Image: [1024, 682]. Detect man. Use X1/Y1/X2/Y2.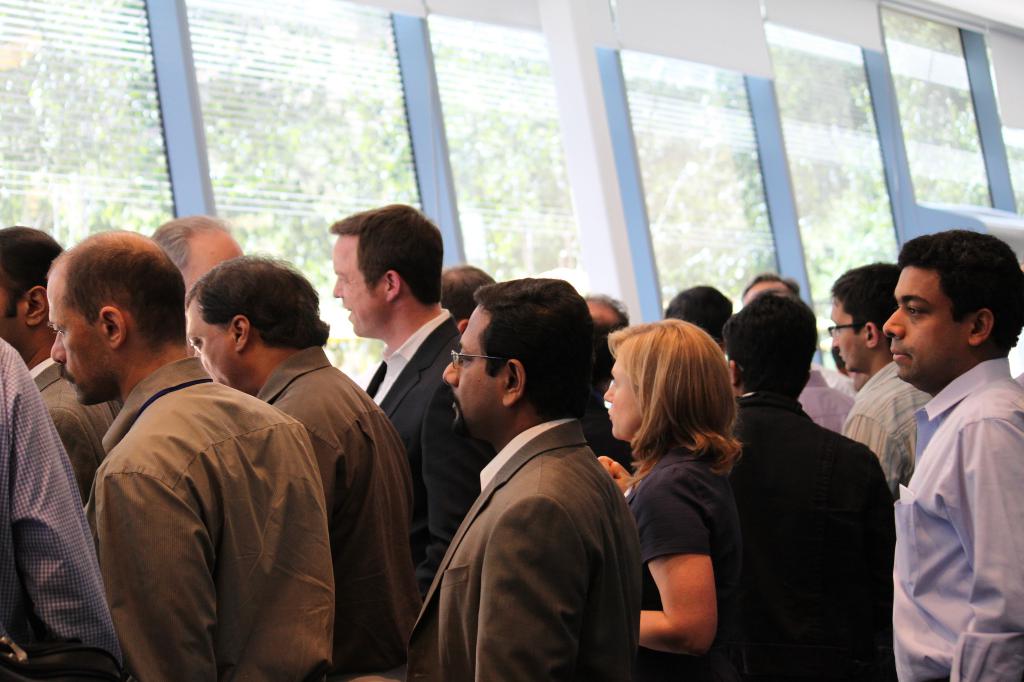
0/334/120/681.
